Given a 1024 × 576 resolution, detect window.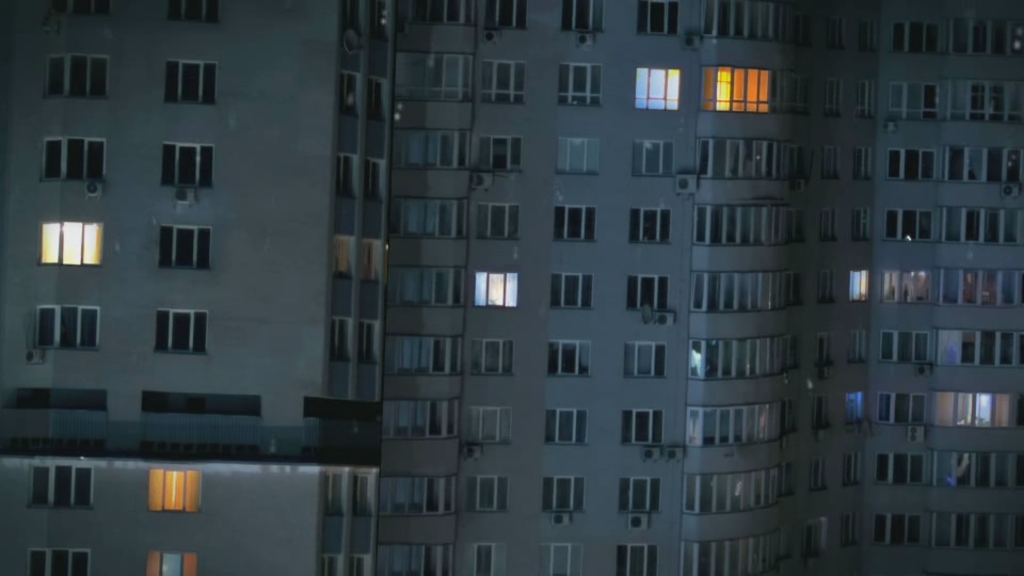
[480, 140, 524, 171].
